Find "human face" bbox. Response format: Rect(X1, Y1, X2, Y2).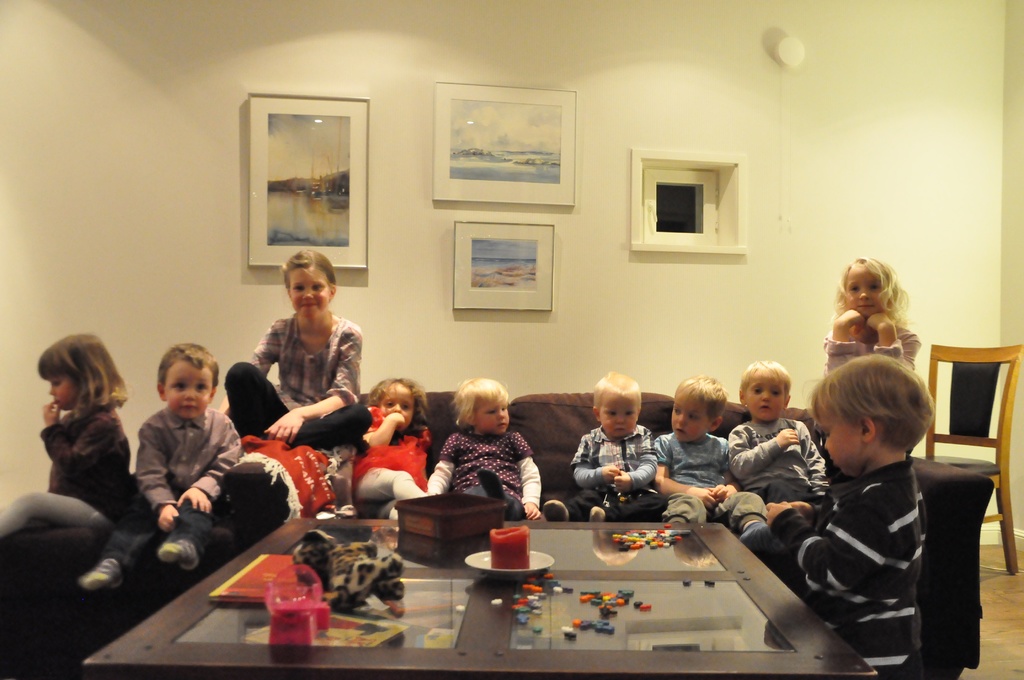
Rect(161, 363, 214, 423).
